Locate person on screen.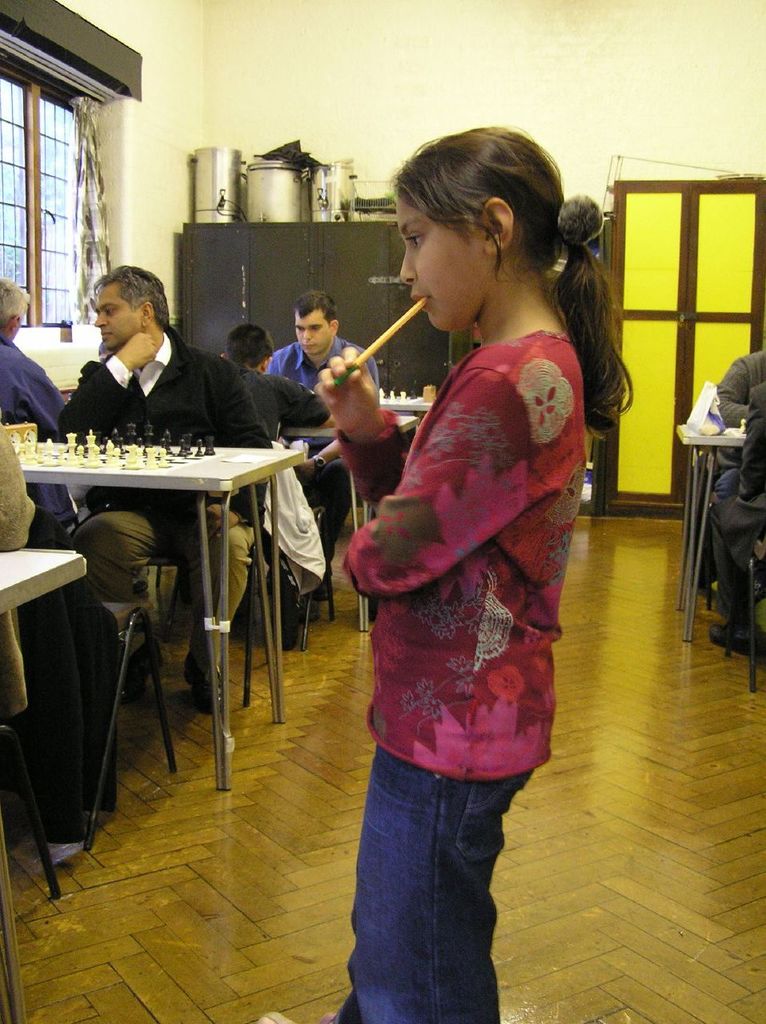
On screen at <region>276, 290, 387, 386</region>.
